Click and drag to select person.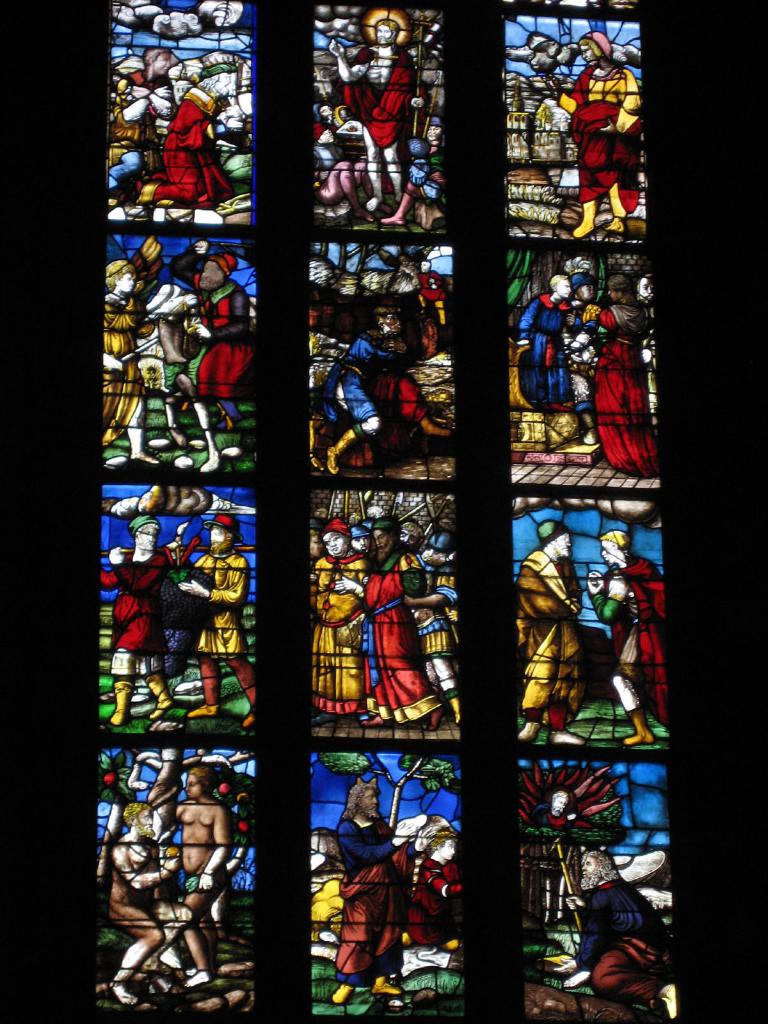
Selection: locate(512, 518, 586, 744).
